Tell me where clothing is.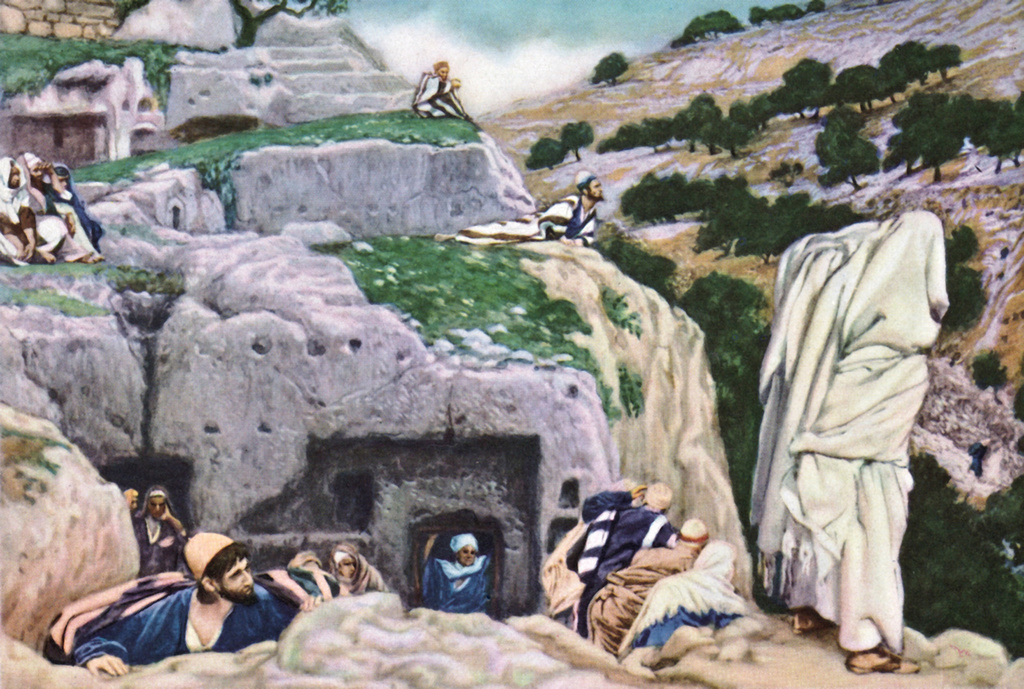
clothing is at 414,53,464,126.
